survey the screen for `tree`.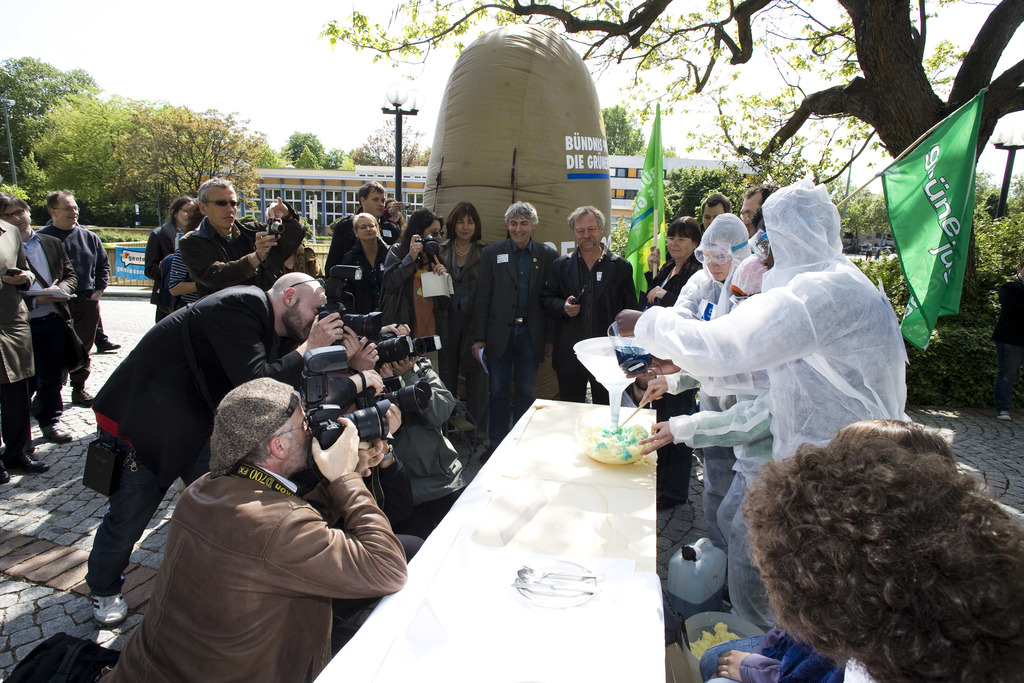
Survey found: box=[316, 0, 1023, 290].
